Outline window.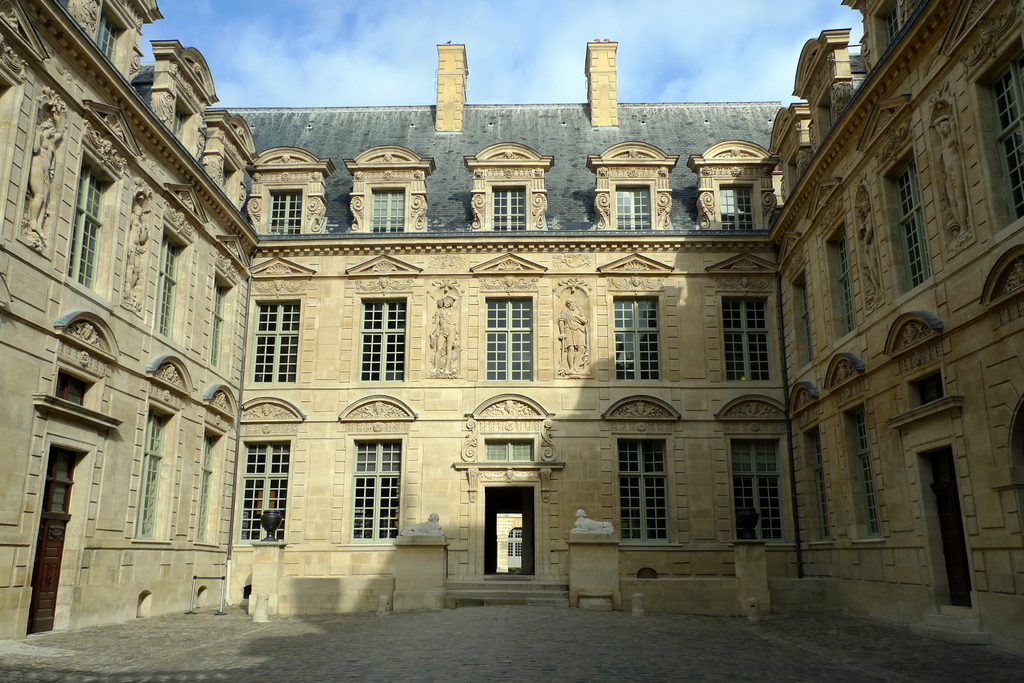
Outline: <box>201,233,252,388</box>.
